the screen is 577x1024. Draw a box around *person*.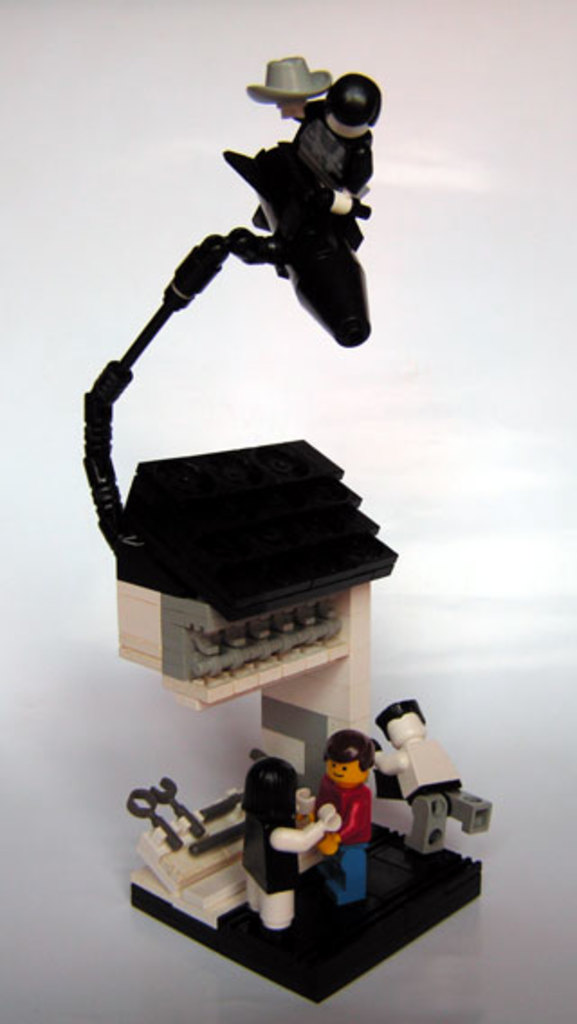
pyautogui.locateOnScreen(292, 72, 384, 220).
